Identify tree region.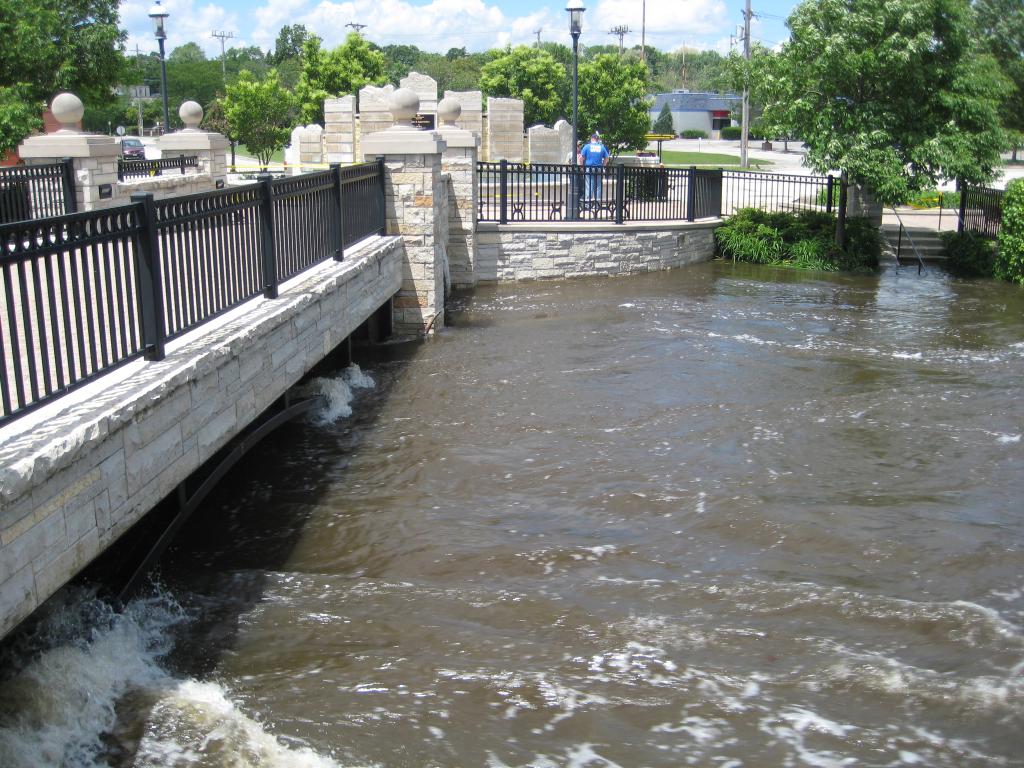
Region: box(417, 44, 462, 86).
